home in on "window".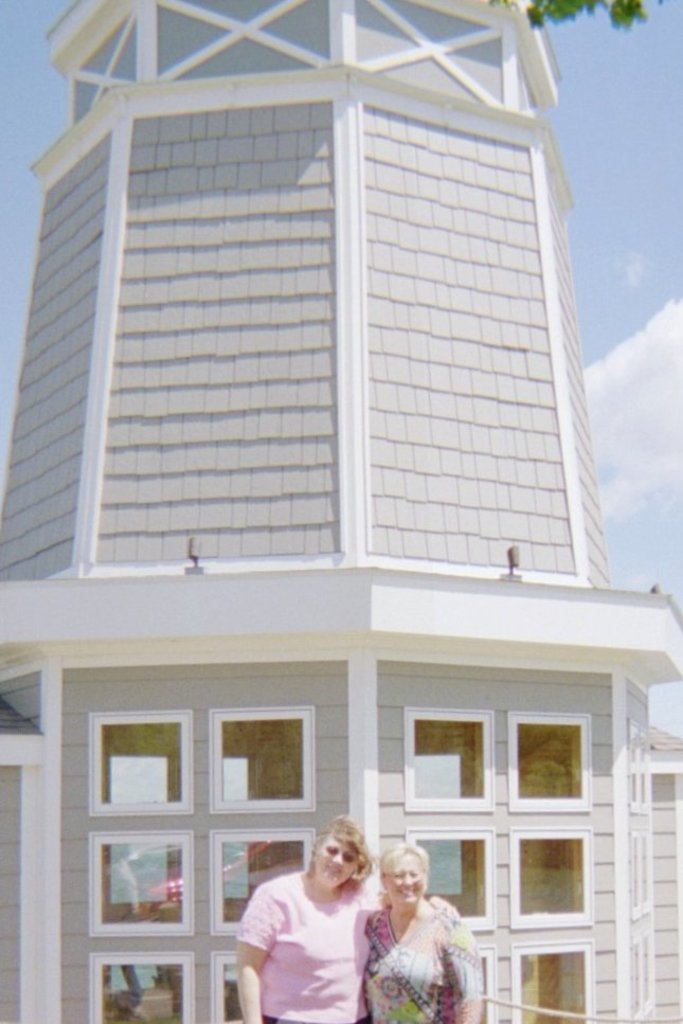
Homed in at box=[92, 711, 195, 815].
